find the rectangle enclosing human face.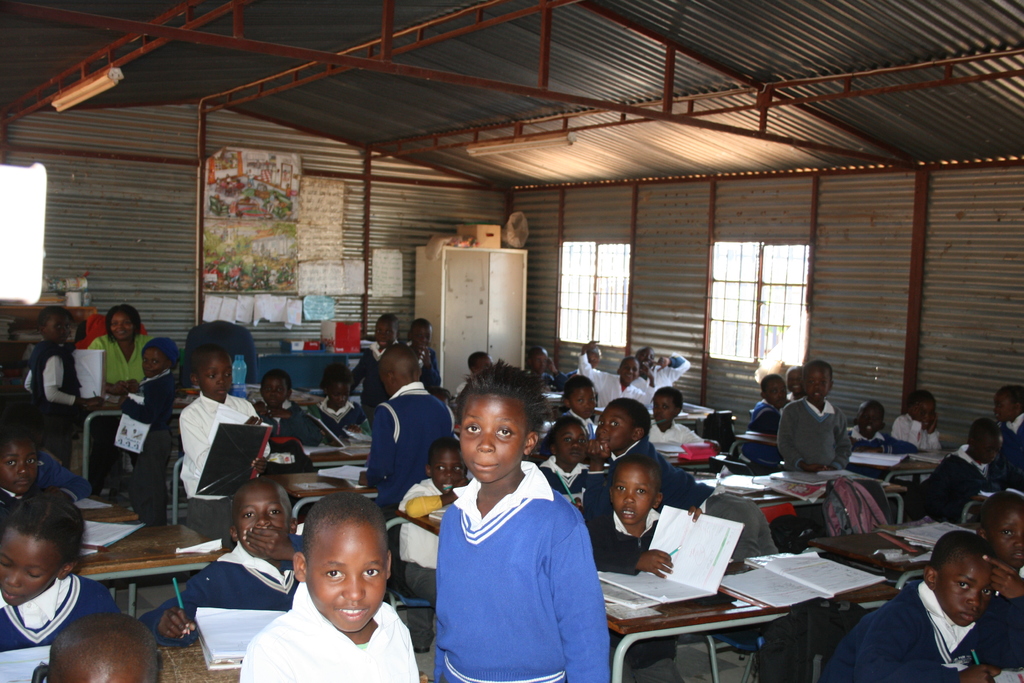
detection(198, 353, 230, 400).
